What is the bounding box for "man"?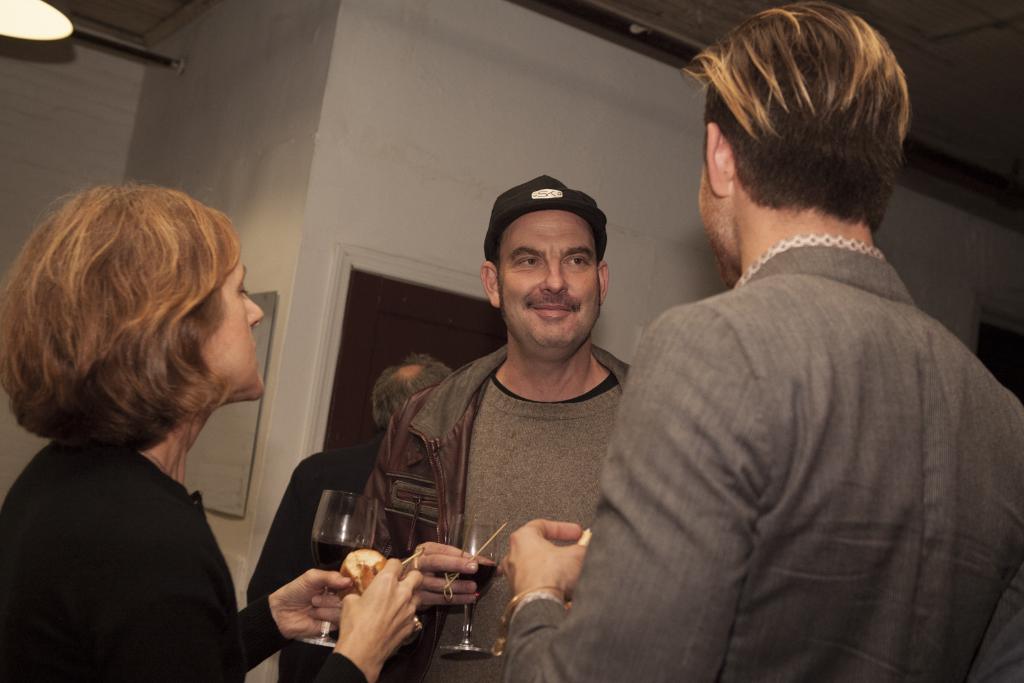
Rect(334, 173, 632, 682).
